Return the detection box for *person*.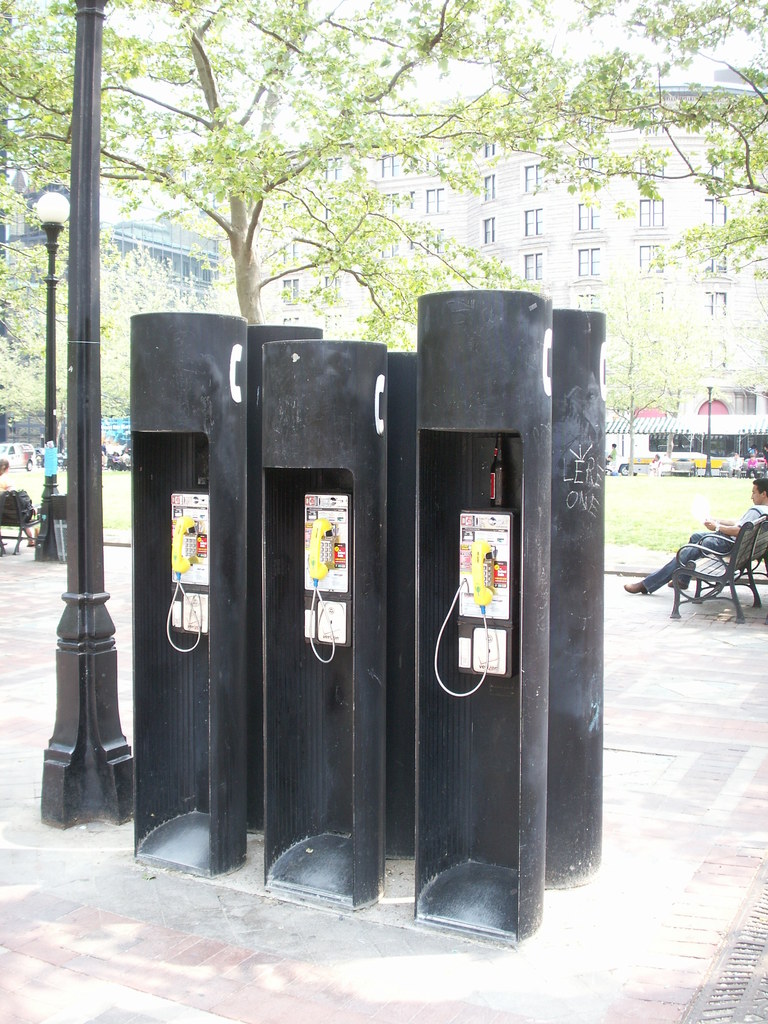
(620,471,767,595).
